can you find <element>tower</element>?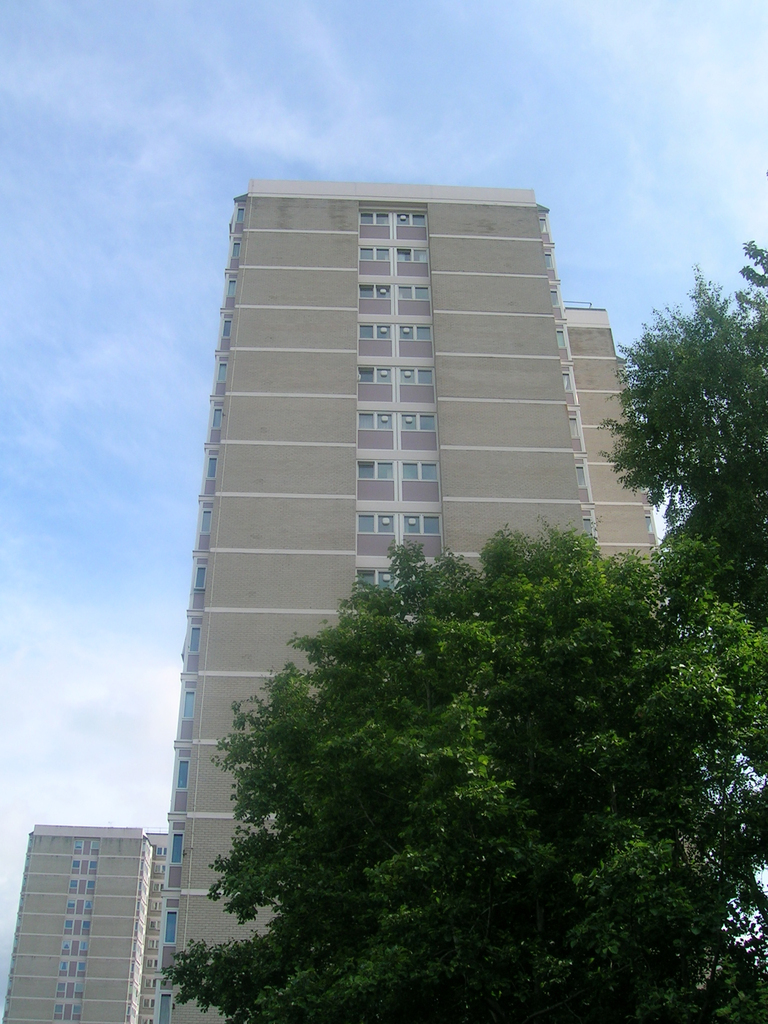
Yes, bounding box: bbox=[161, 185, 600, 1021].
